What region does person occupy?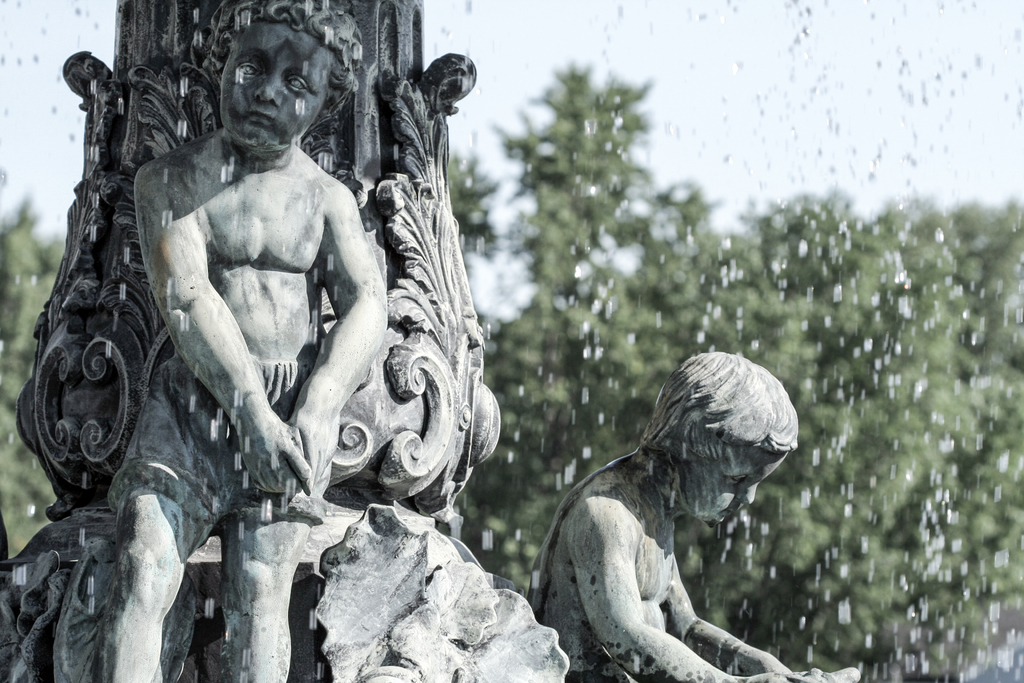
99/0/392/682.
